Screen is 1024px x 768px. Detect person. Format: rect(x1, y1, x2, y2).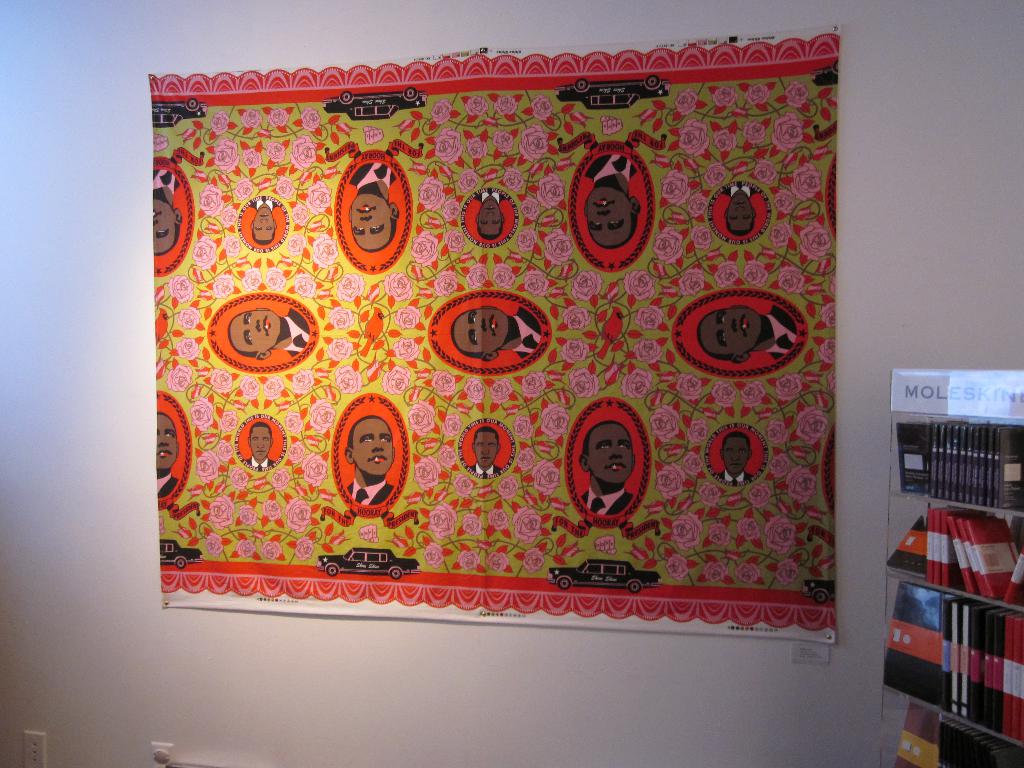
rect(470, 423, 499, 475).
